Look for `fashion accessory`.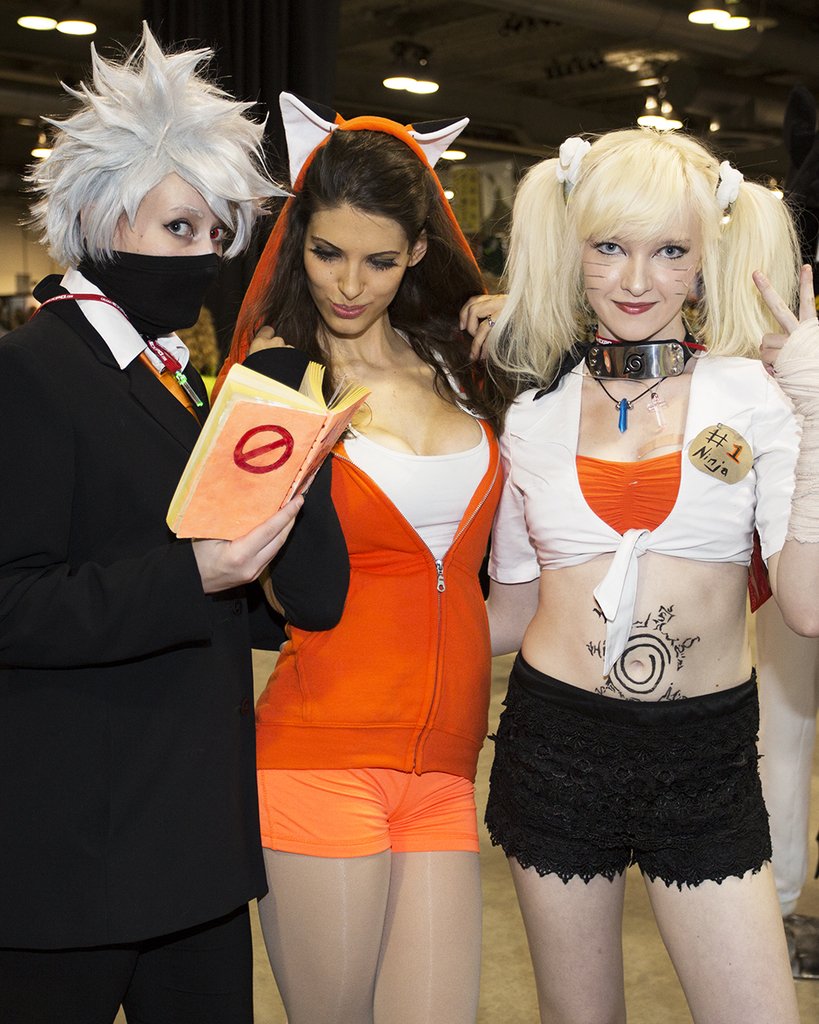
Found: bbox(555, 136, 593, 185).
